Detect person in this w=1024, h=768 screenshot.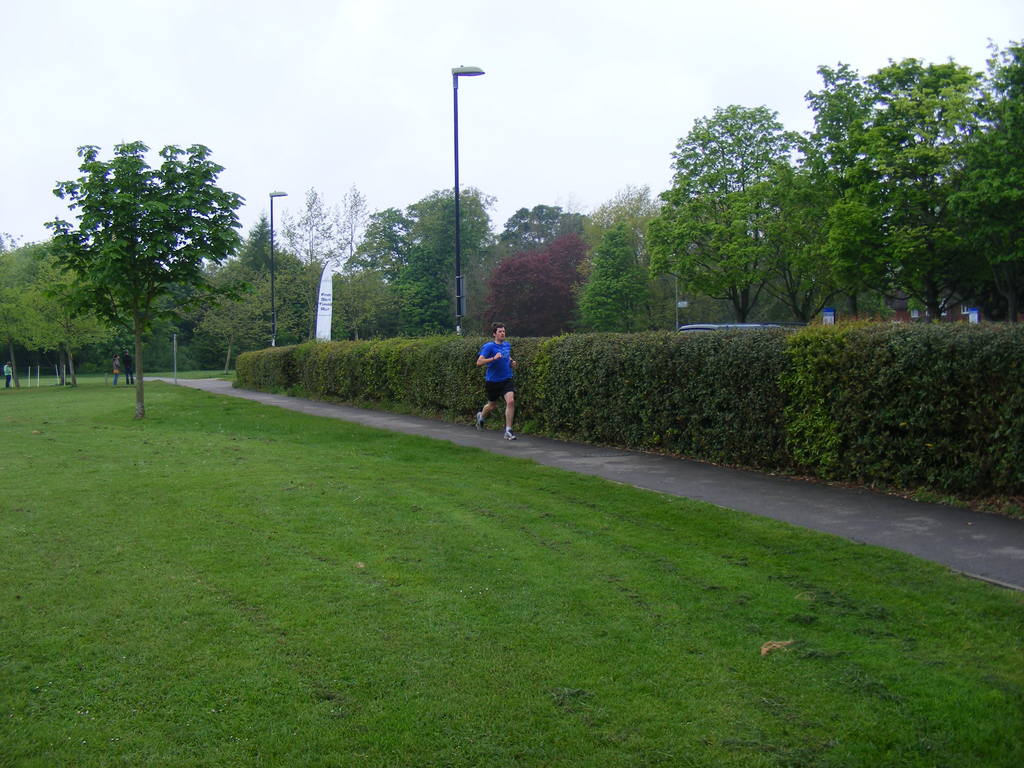
Detection: {"x1": 125, "y1": 349, "x2": 140, "y2": 383}.
